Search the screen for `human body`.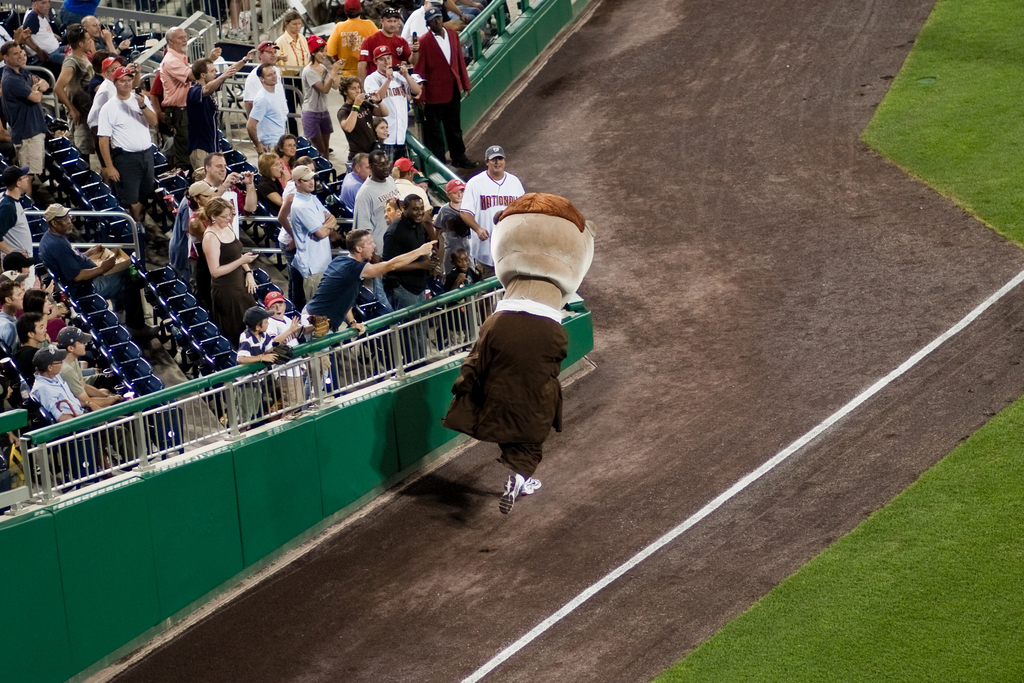
Found at pyautogui.locateOnScreen(21, 0, 60, 57).
